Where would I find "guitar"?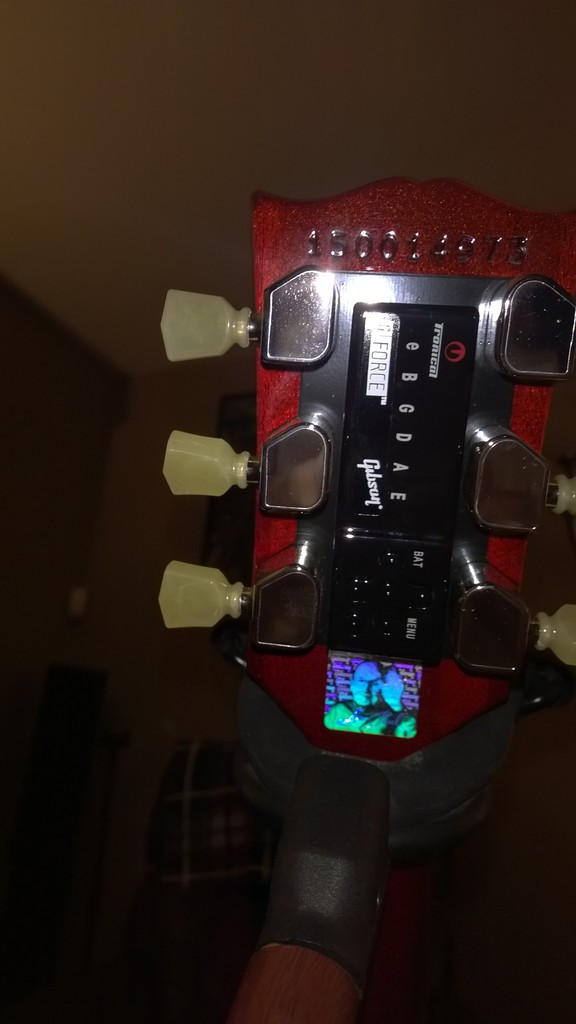
At 152:175:575:1023.
